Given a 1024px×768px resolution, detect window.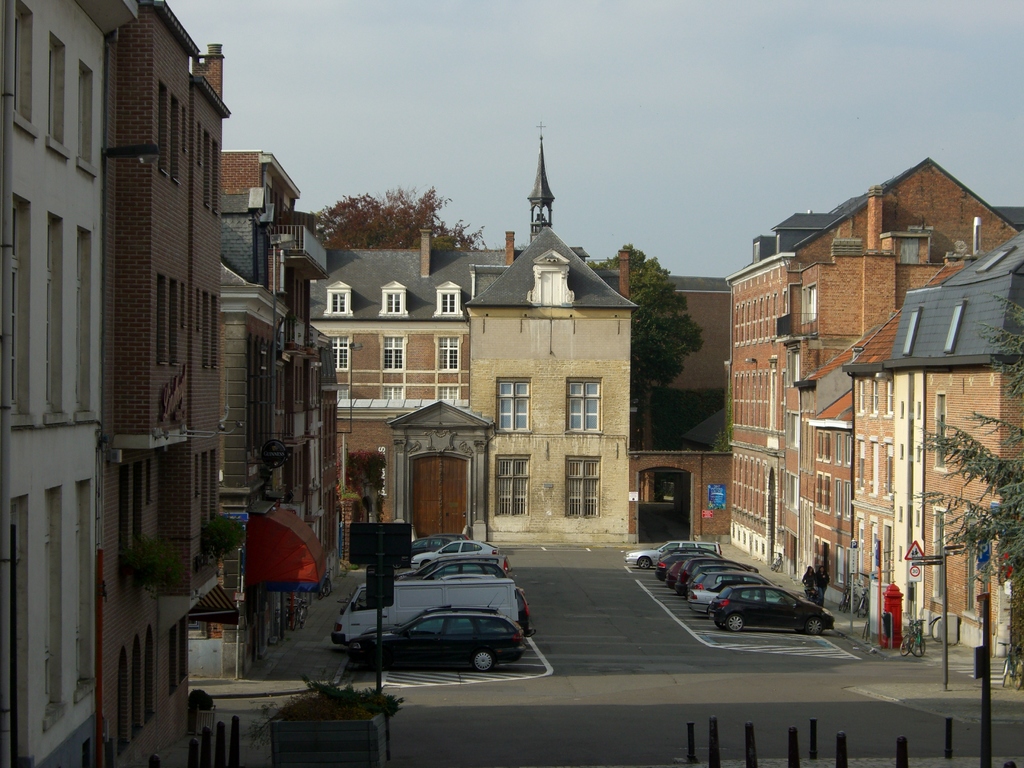
x1=380 y1=385 x2=405 y2=401.
